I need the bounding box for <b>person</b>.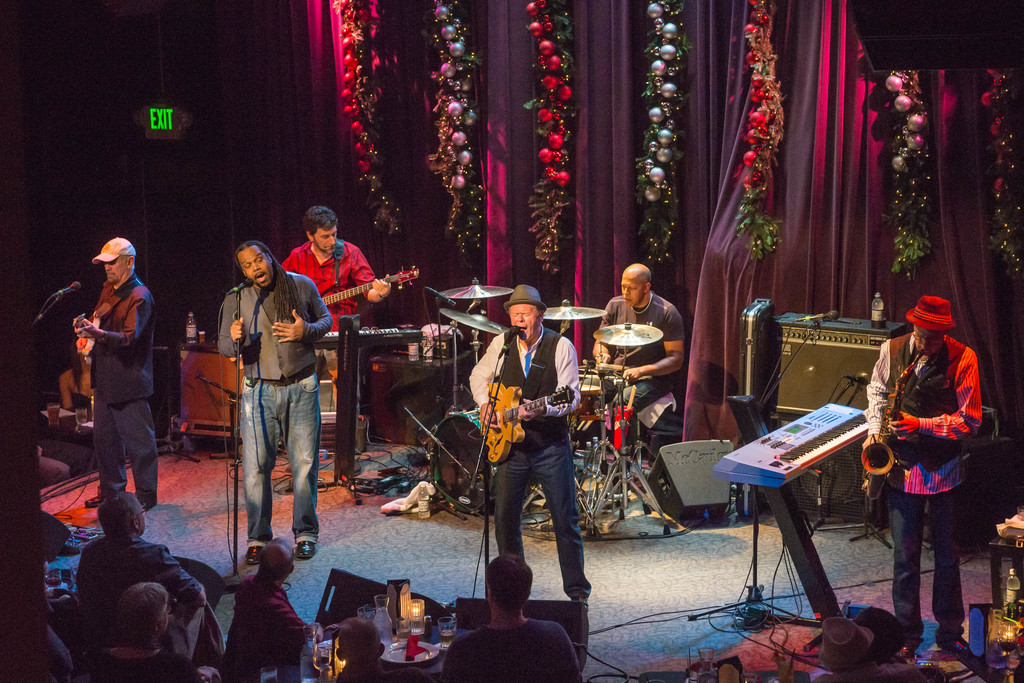
Here it is: [left=333, top=622, right=399, bottom=682].
